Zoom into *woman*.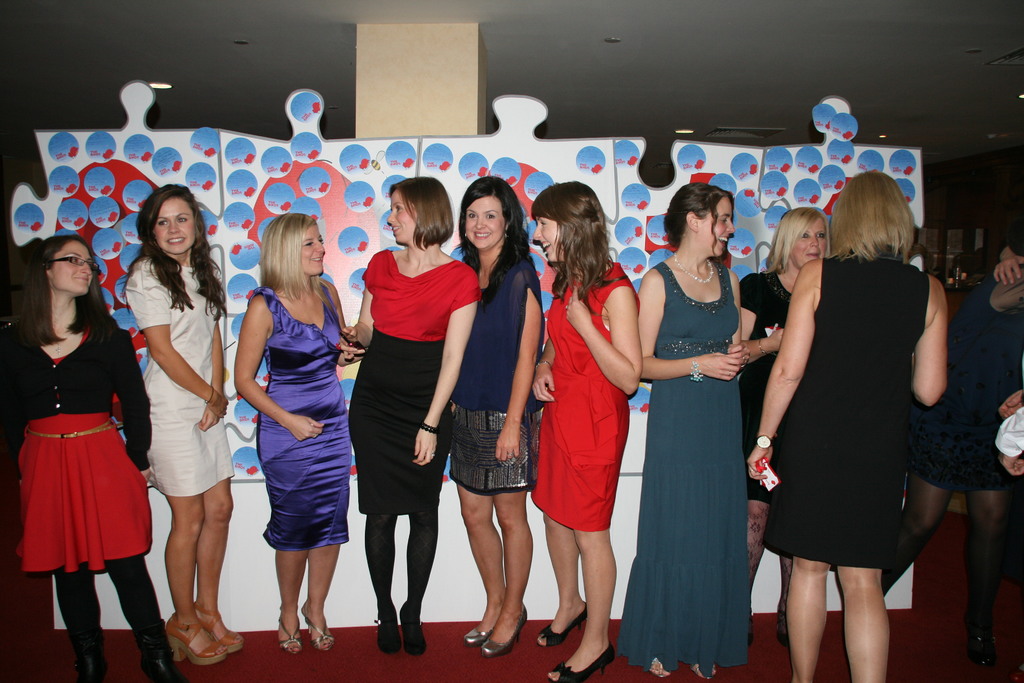
Zoom target: l=341, t=174, r=484, b=661.
